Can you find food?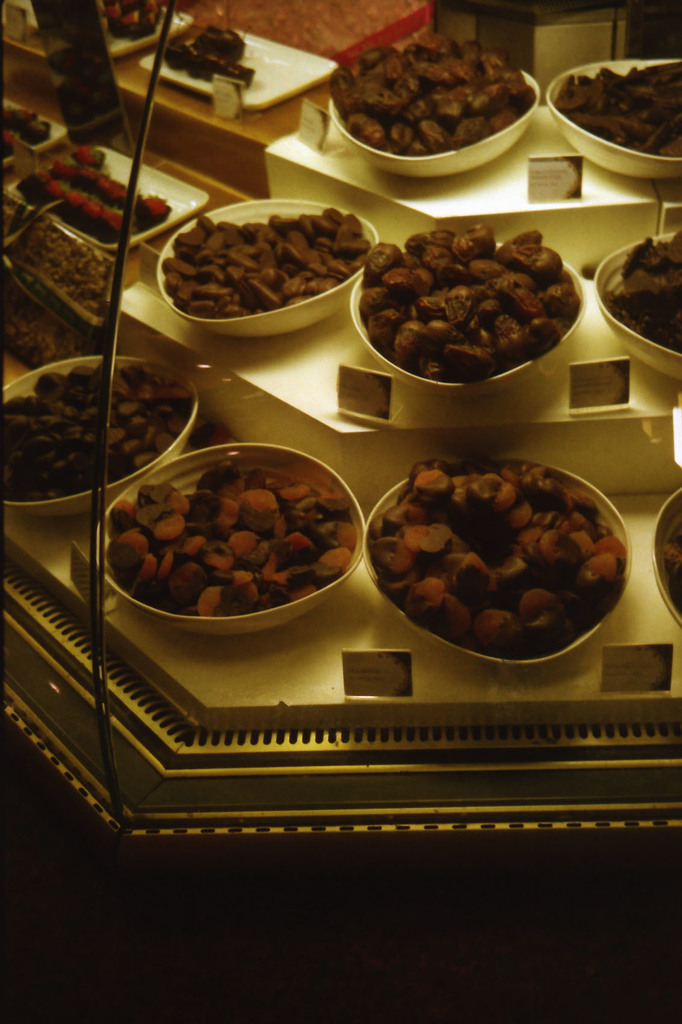
Yes, bounding box: BBox(125, 433, 352, 632).
